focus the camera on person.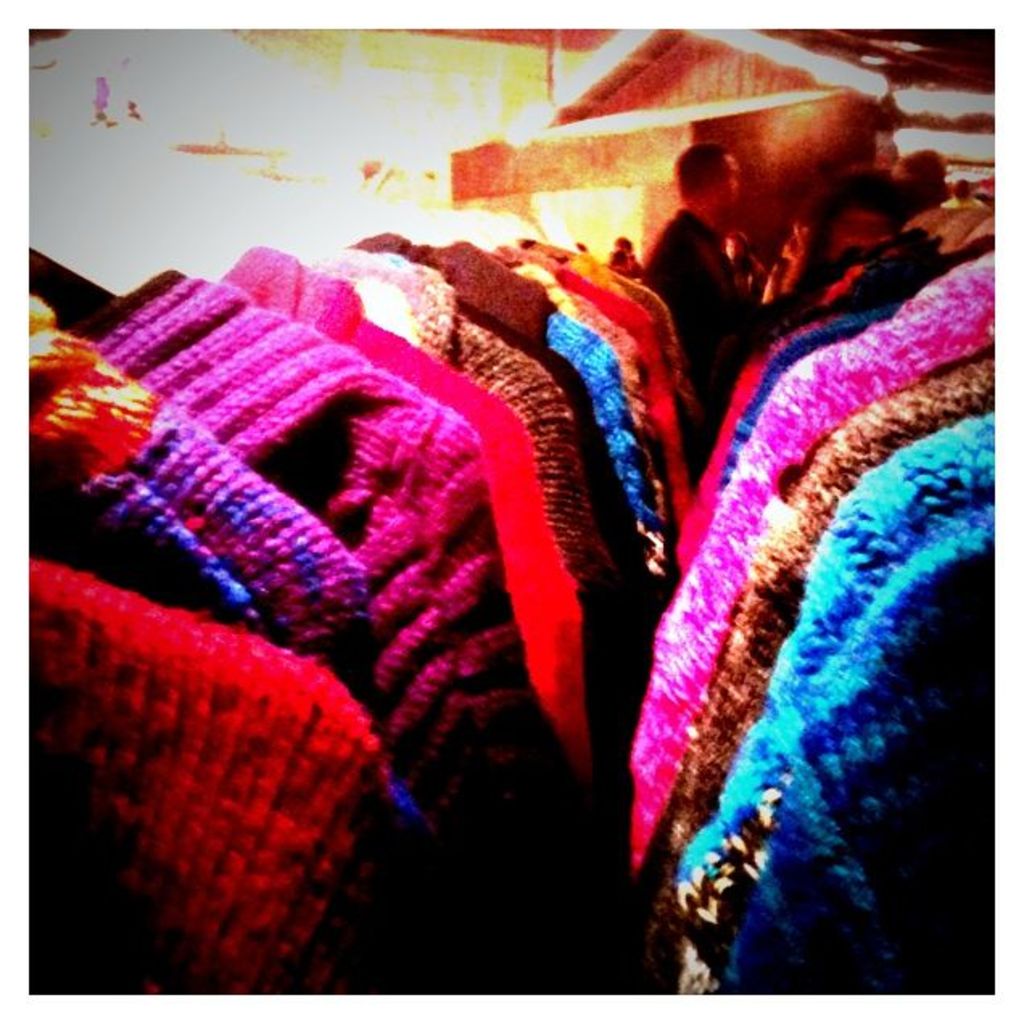
Focus region: x1=636 y1=140 x2=765 y2=488.
